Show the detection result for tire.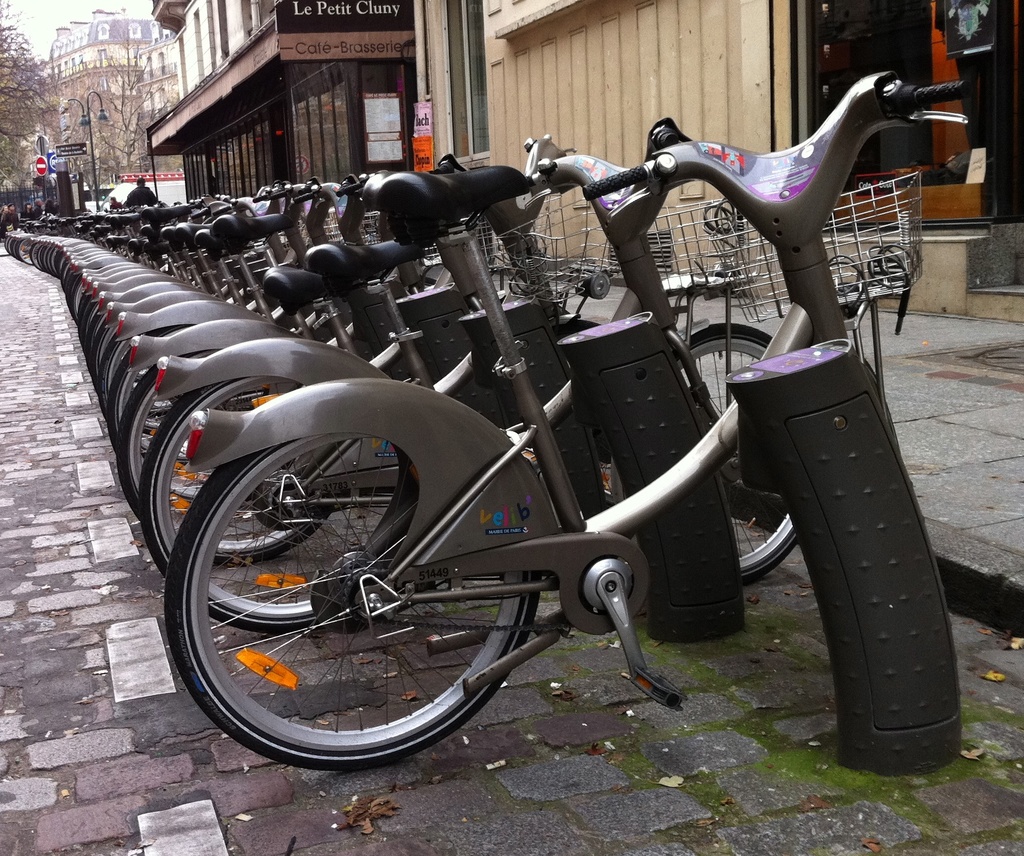
pyautogui.locateOnScreen(150, 462, 541, 754).
